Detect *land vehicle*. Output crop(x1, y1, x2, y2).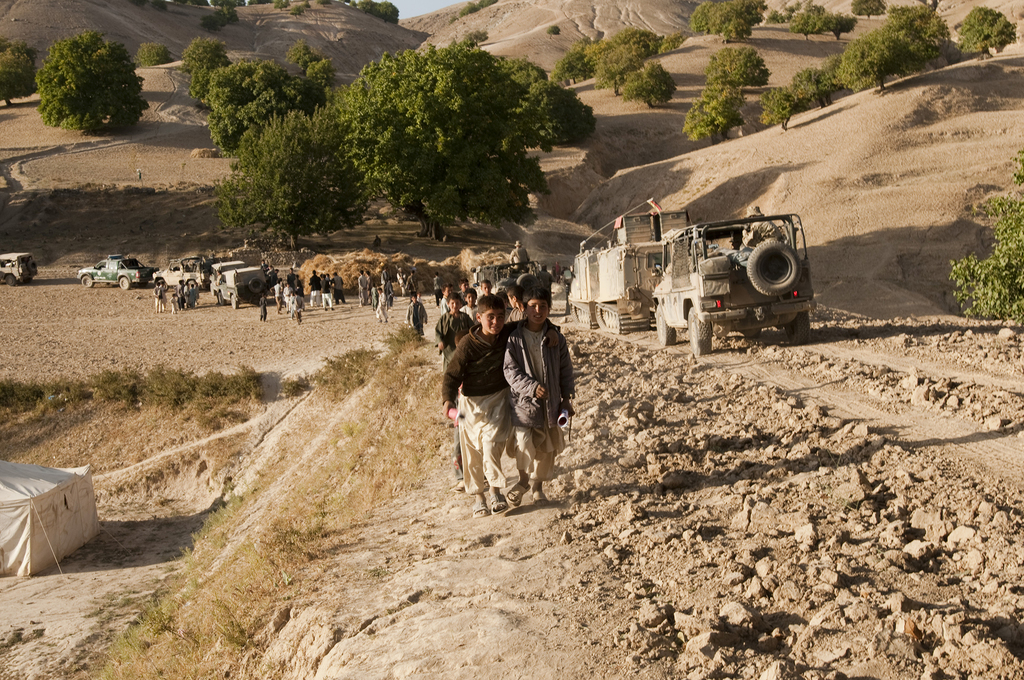
crop(470, 262, 538, 291).
